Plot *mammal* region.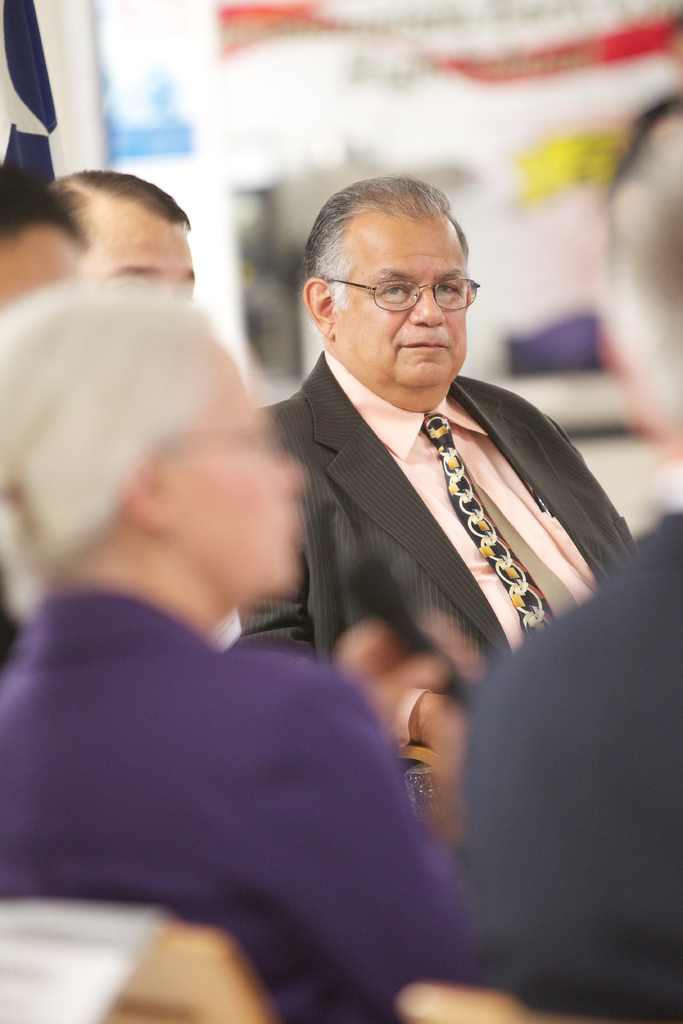
Plotted at select_region(48, 164, 195, 286).
